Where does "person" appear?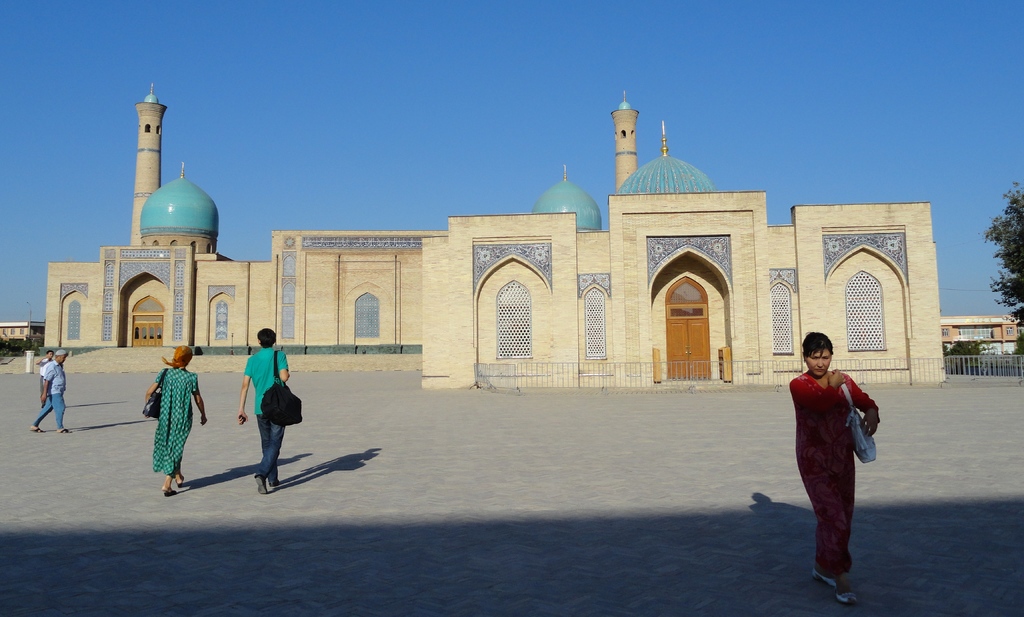
Appears at (35, 350, 54, 408).
